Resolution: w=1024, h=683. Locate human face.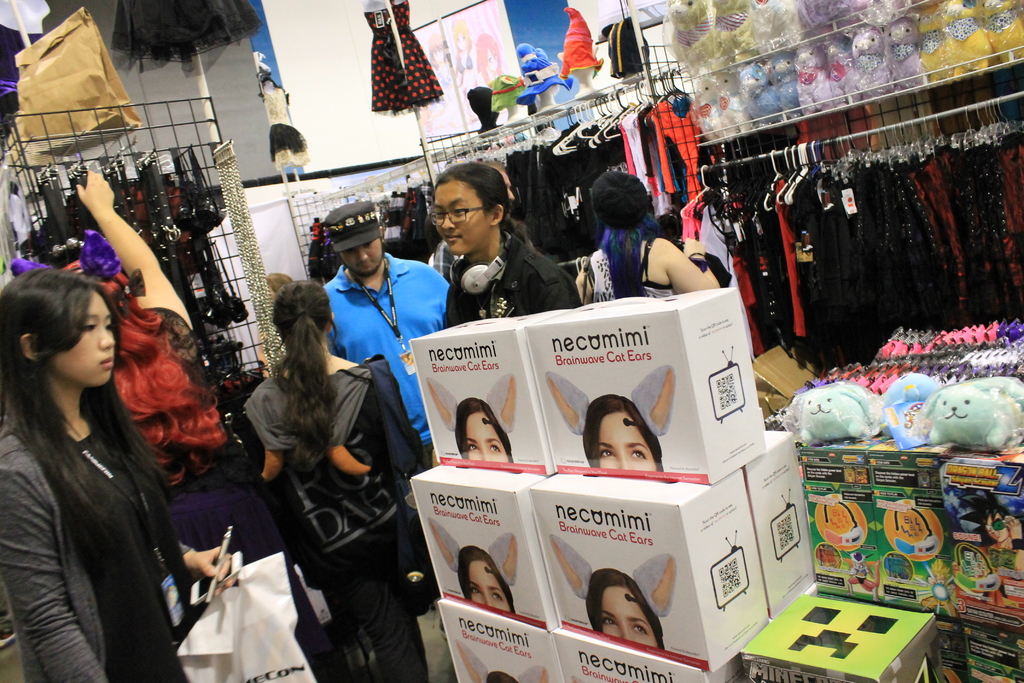
(x1=464, y1=413, x2=508, y2=462).
